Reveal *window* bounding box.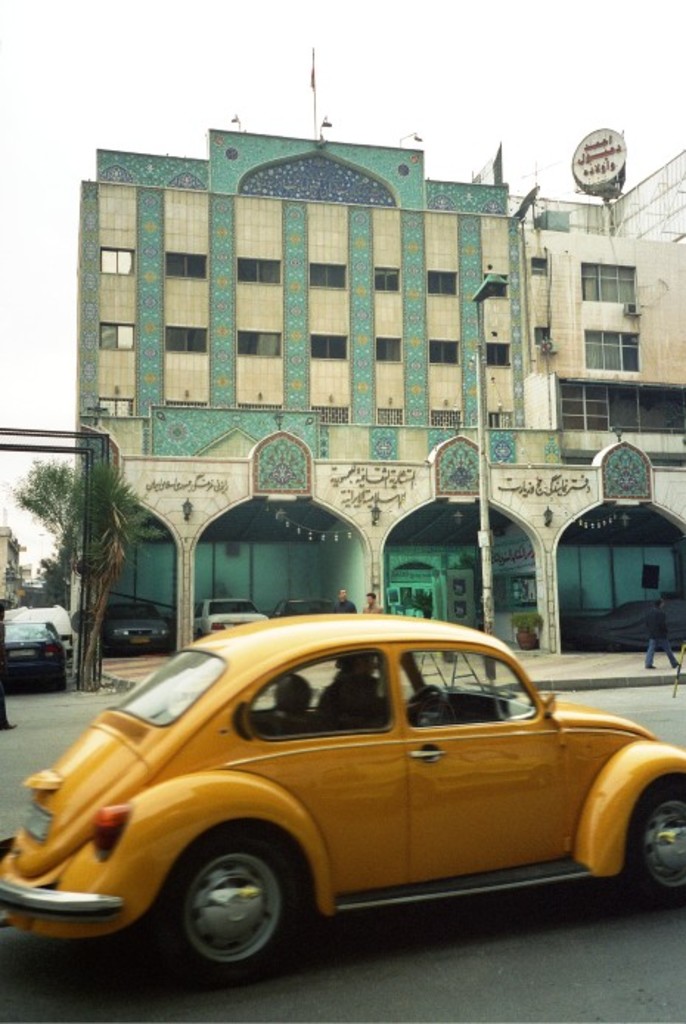
Revealed: locate(311, 329, 350, 360).
